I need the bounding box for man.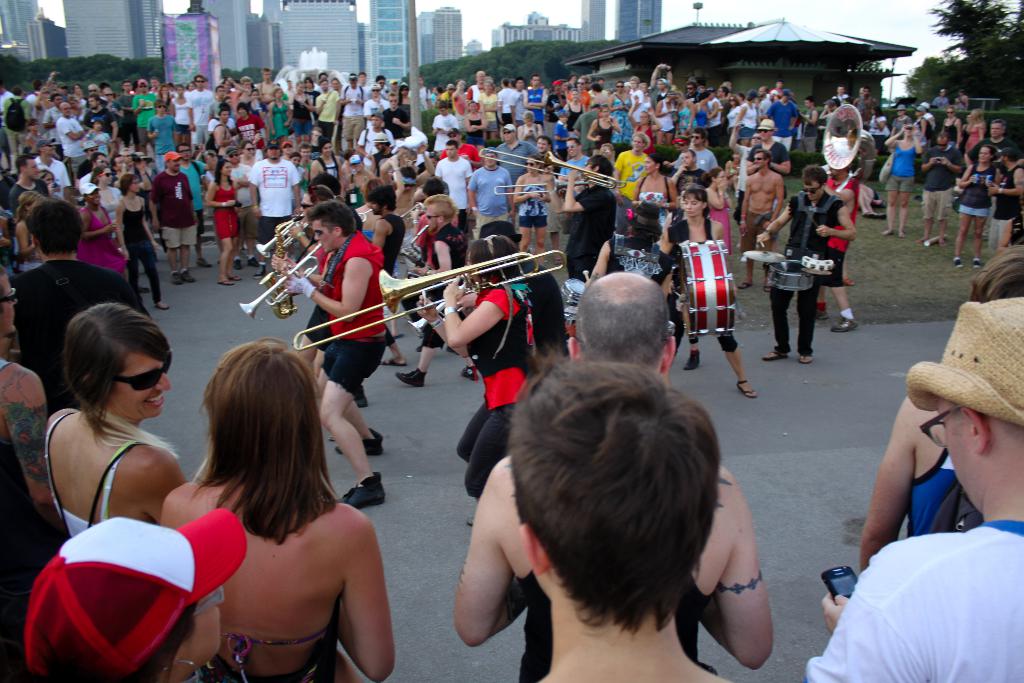
Here it is: {"left": 557, "top": 142, "right": 588, "bottom": 194}.
